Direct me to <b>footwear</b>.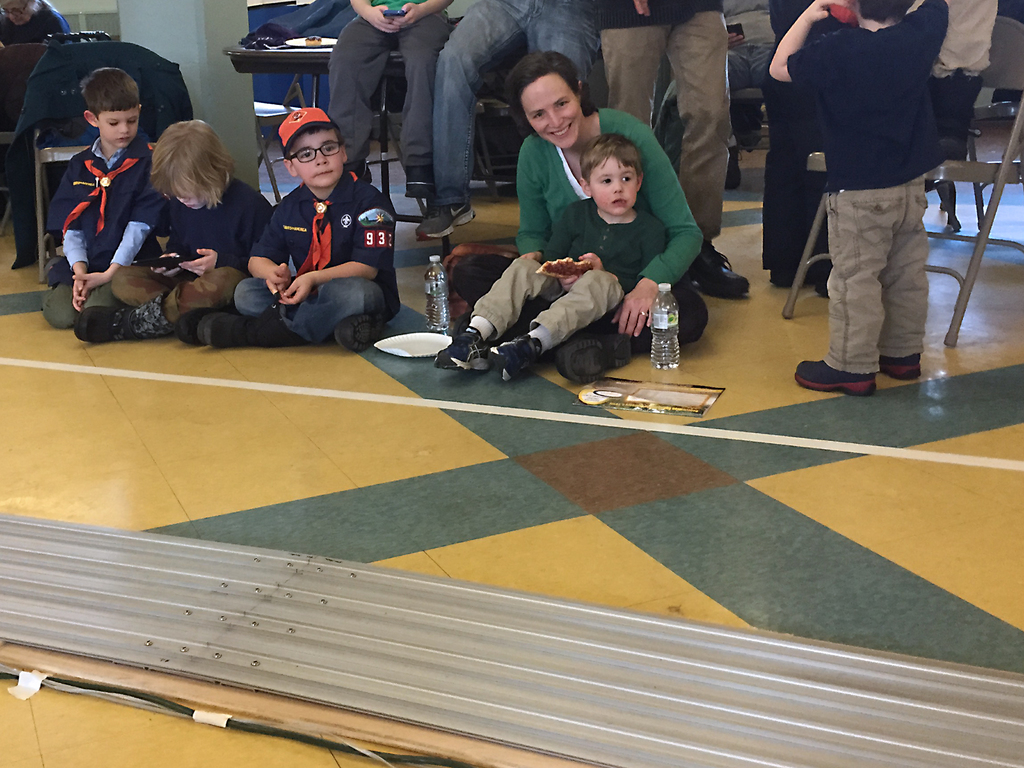
Direction: rect(415, 204, 482, 241).
